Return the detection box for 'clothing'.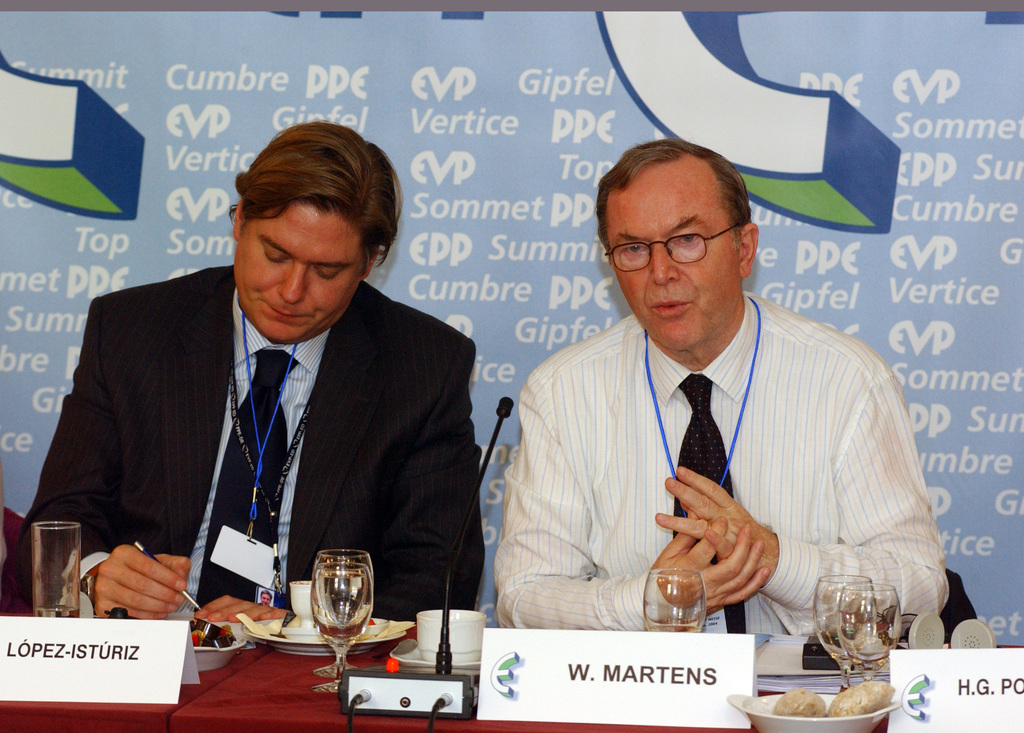
<region>14, 264, 479, 609</region>.
